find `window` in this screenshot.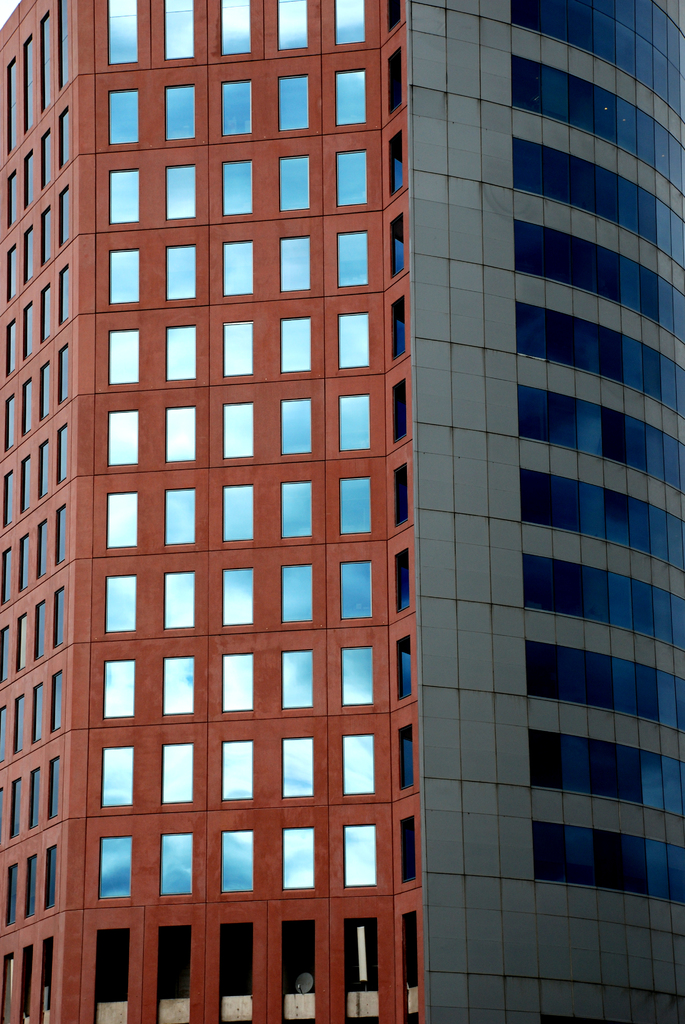
The bounding box for `window` is x1=393 y1=295 x2=409 y2=362.
